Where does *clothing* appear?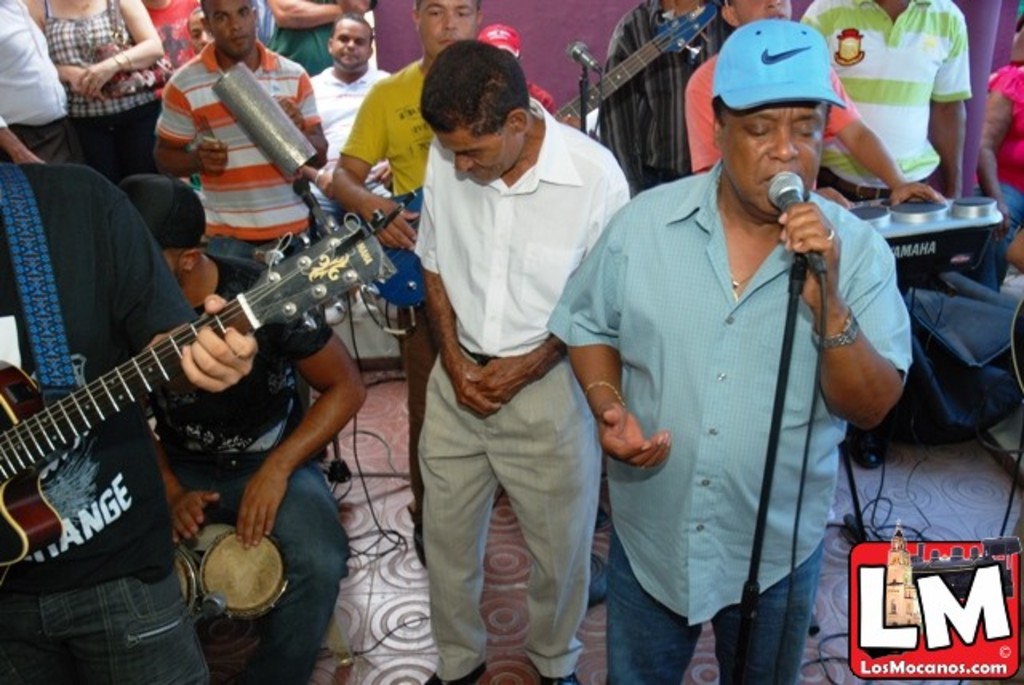
Appears at bbox=[978, 61, 1022, 250].
